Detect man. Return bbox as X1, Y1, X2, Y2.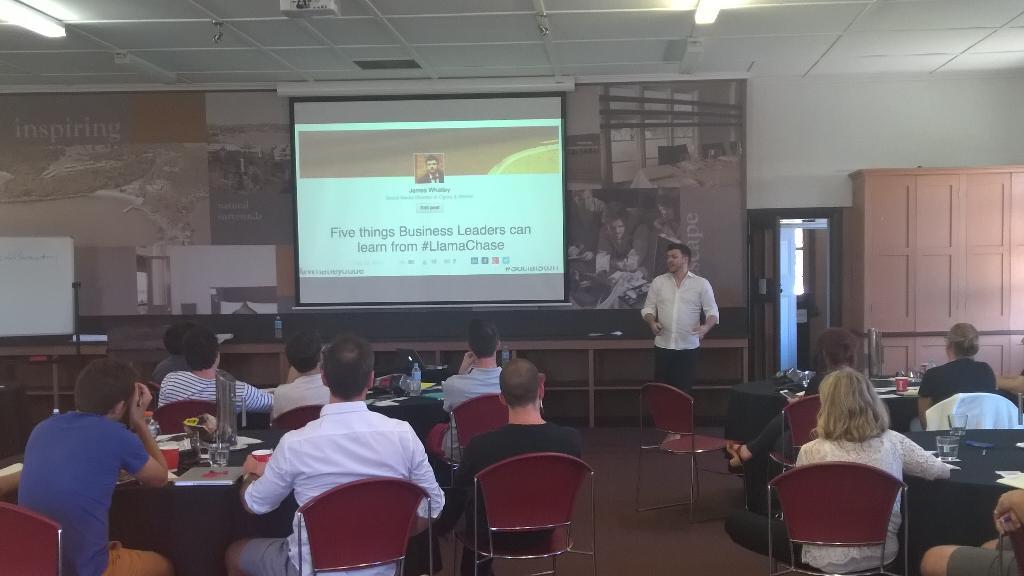
459, 357, 581, 575.
